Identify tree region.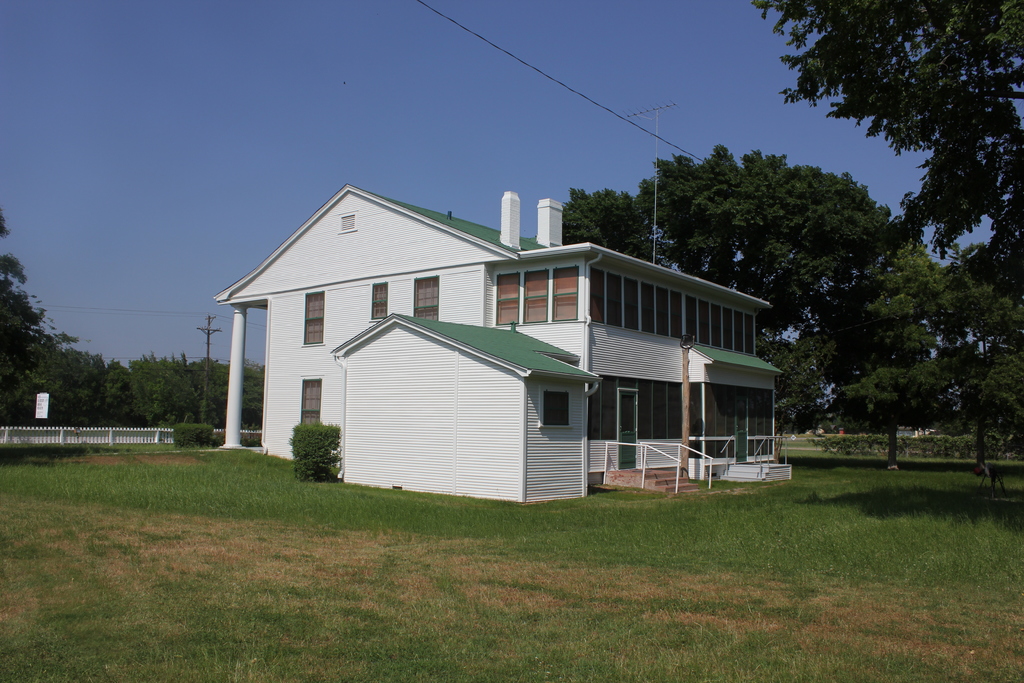
Region: [x1=834, y1=308, x2=948, y2=370].
